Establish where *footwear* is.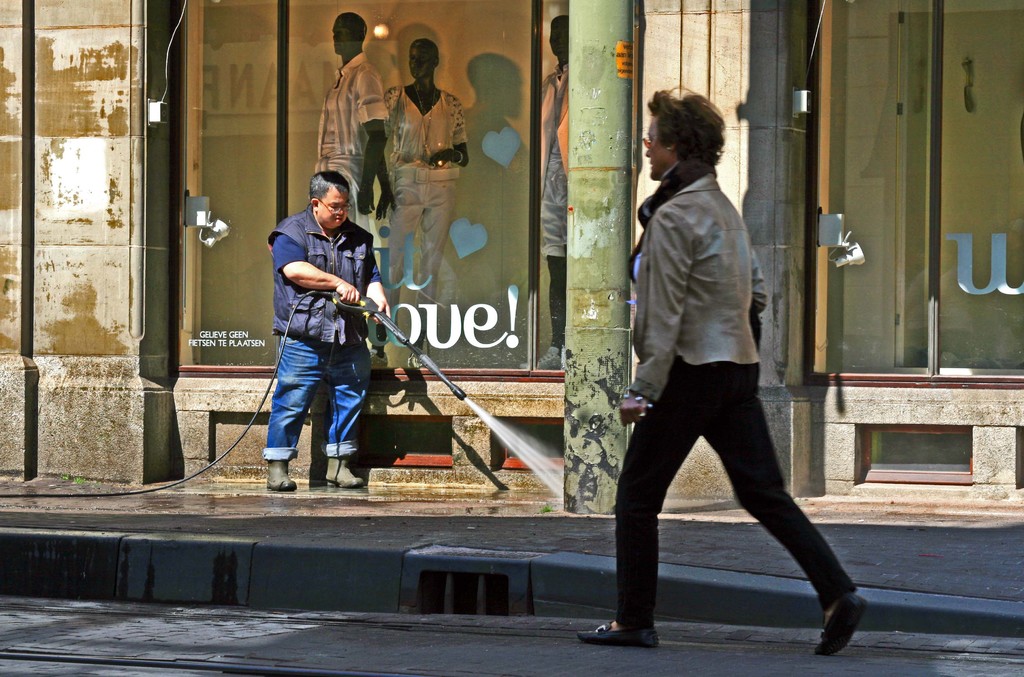
Established at pyautogui.locateOnScreen(330, 450, 367, 485).
